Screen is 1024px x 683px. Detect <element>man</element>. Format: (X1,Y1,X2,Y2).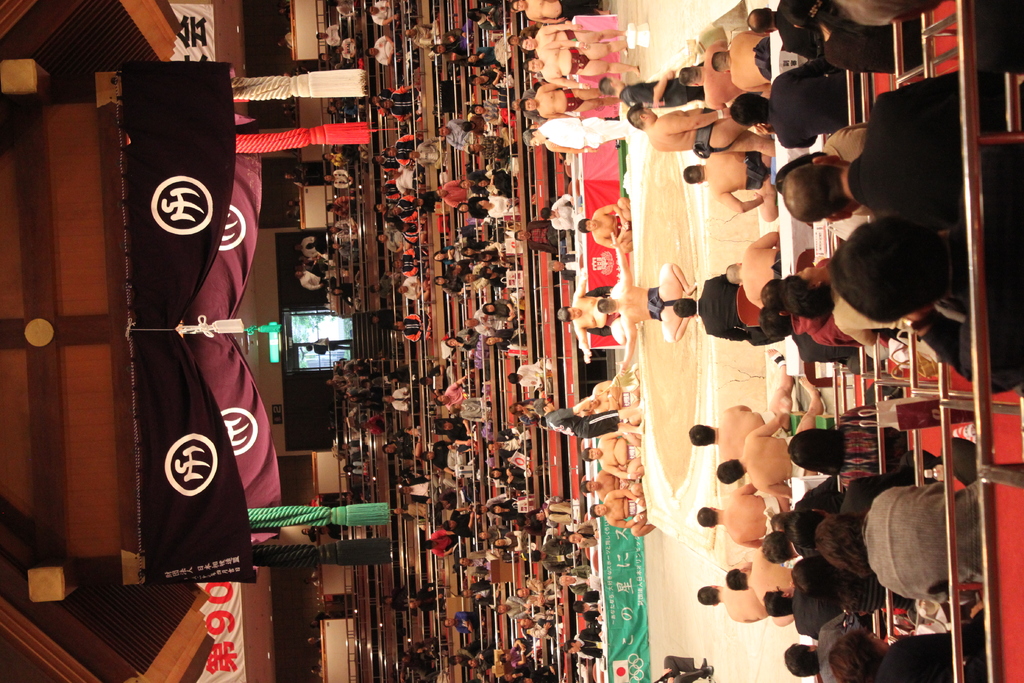
(624,101,776,160).
